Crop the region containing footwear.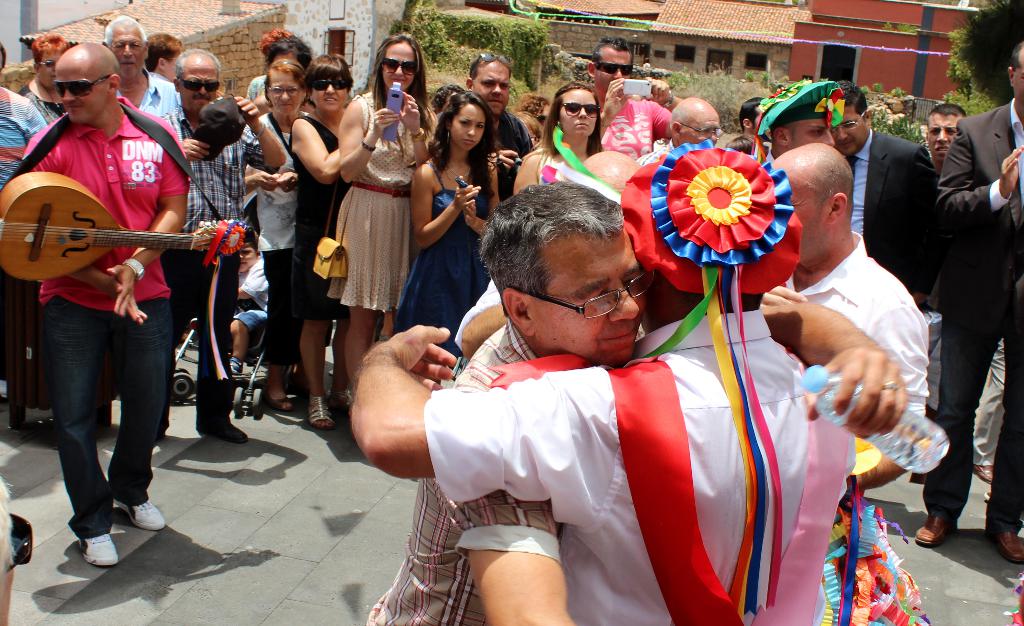
Crop region: bbox(986, 515, 1023, 563).
